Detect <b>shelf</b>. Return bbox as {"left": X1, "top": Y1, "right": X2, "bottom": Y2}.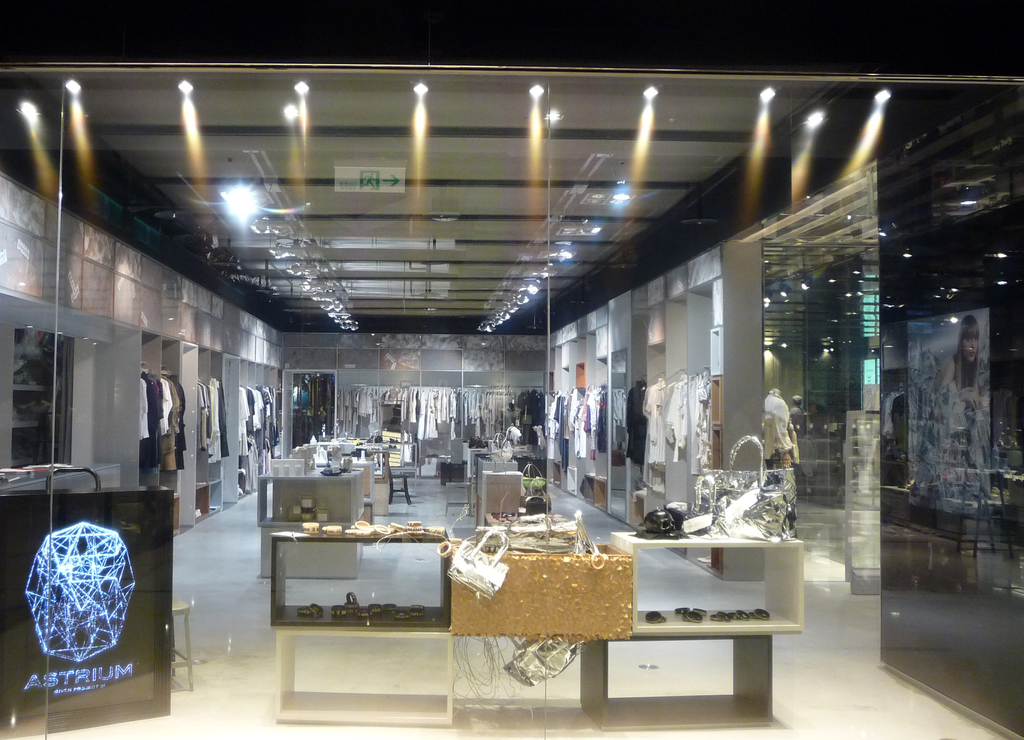
{"left": 195, "top": 487, "right": 217, "bottom": 514}.
